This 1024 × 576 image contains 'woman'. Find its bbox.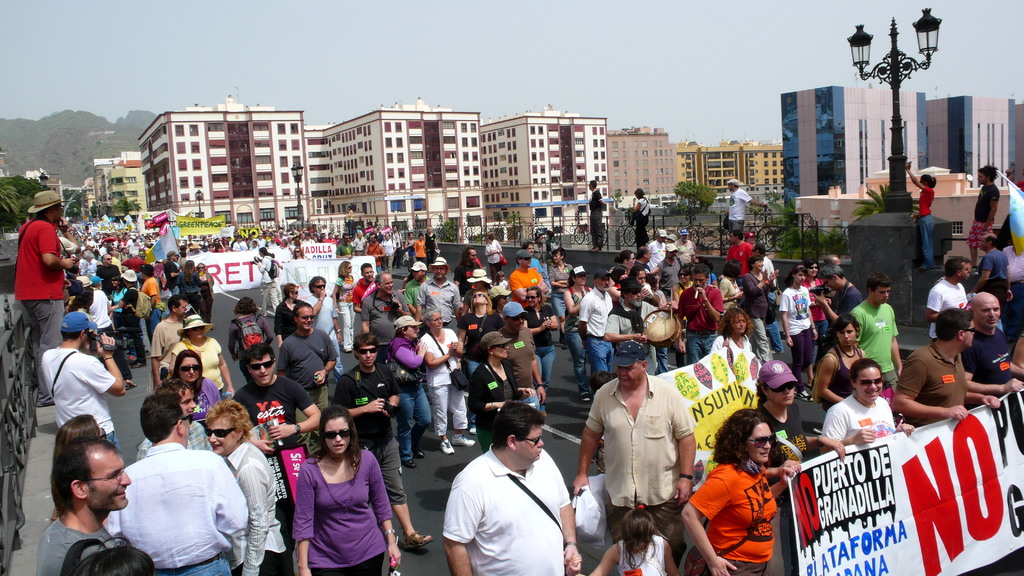
(744,255,779,365).
